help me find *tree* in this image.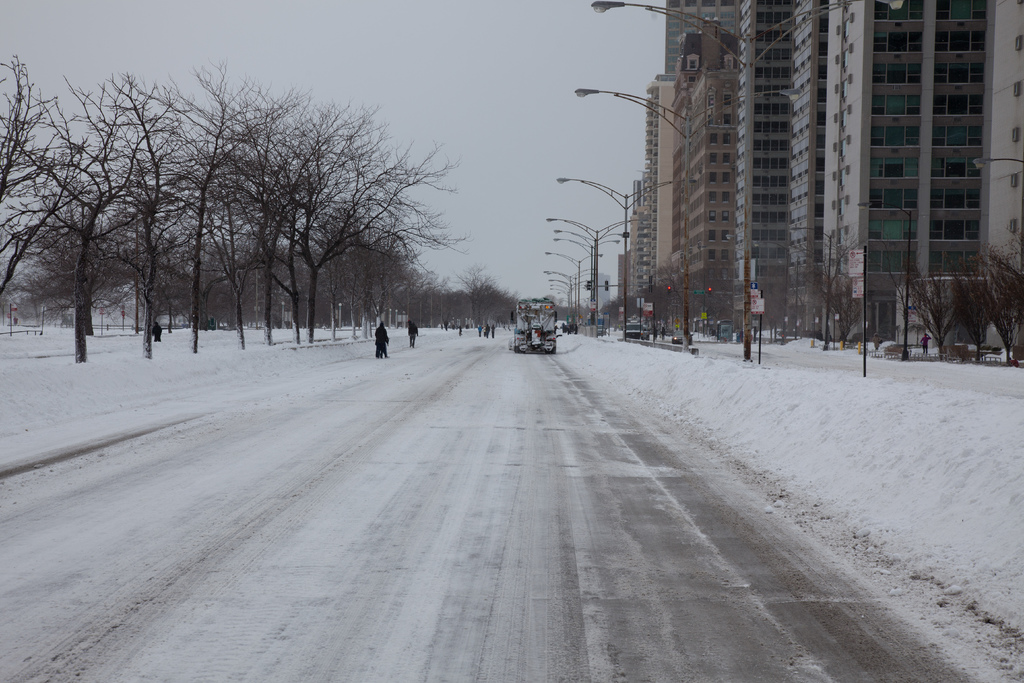
Found it: x1=964 y1=231 x2=1023 y2=368.
